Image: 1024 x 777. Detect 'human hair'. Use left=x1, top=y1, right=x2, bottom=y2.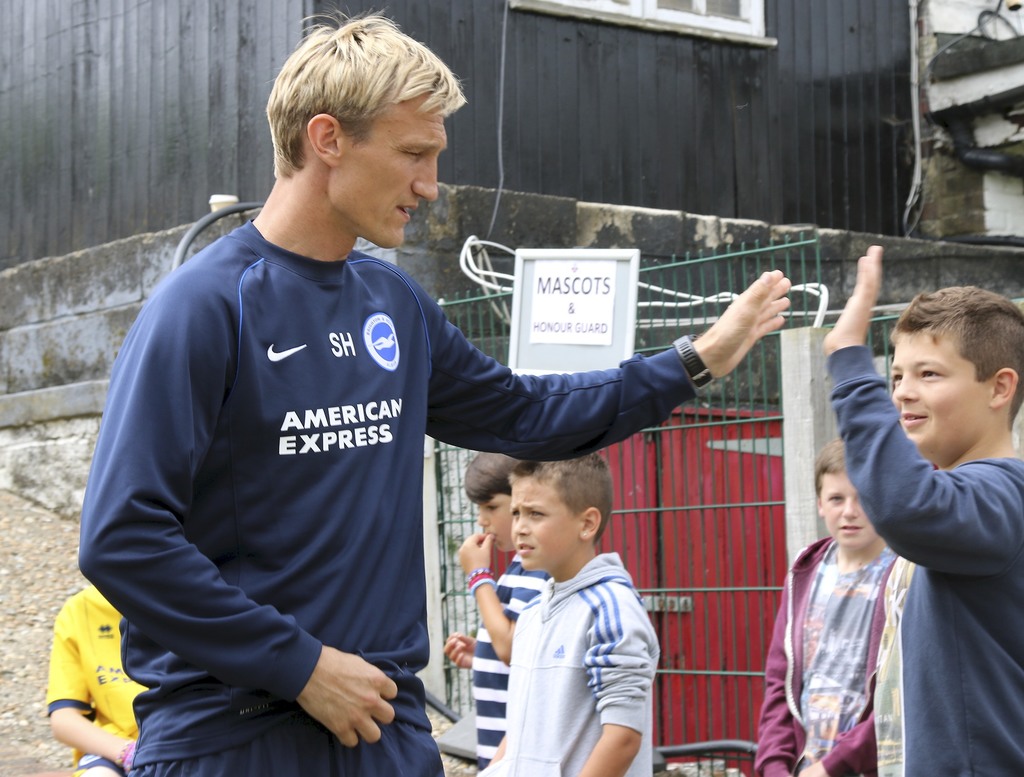
left=896, top=282, right=1023, bottom=429.
